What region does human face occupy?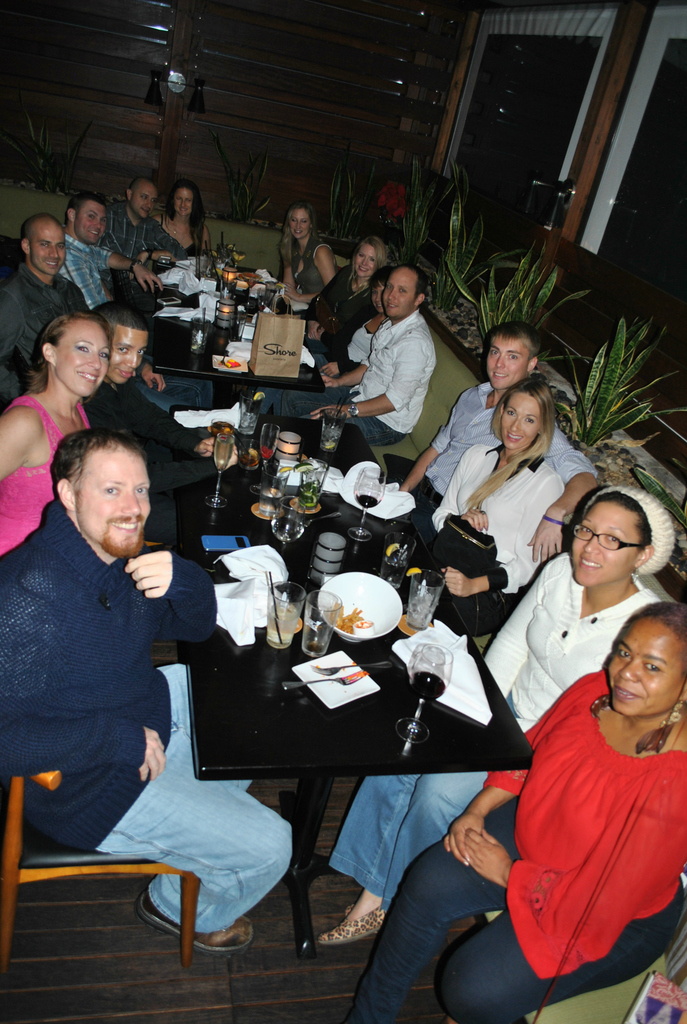
52:326:109:390.
